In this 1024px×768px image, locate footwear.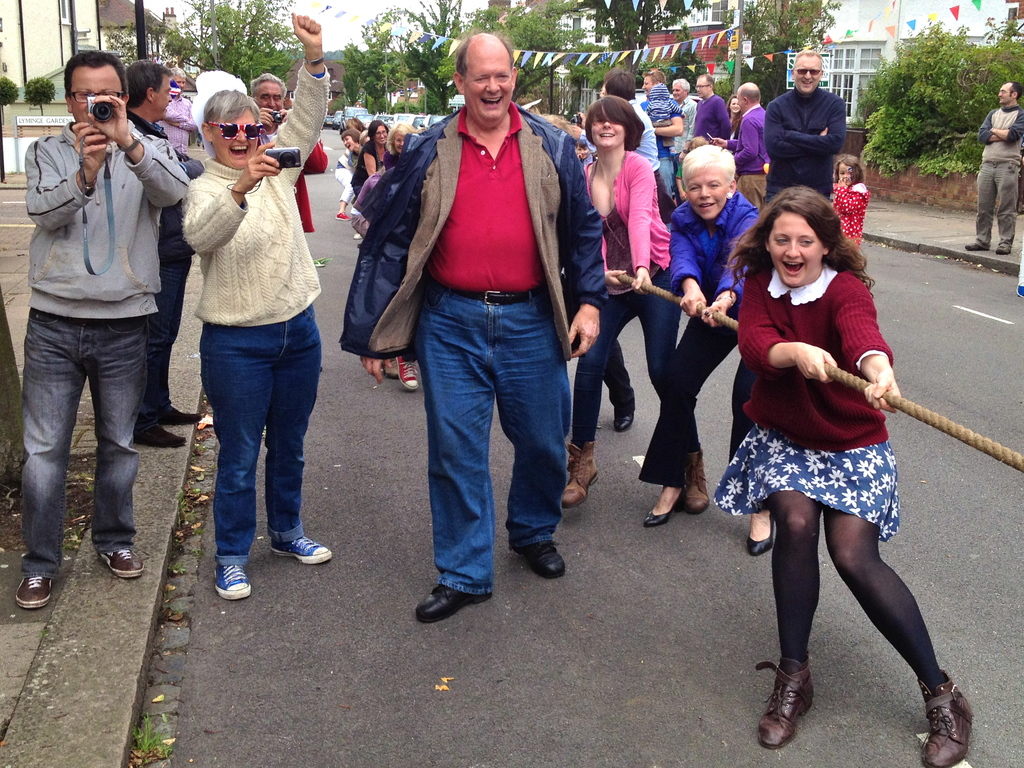
Bounding box: detection(411, 579, 495, 625).
